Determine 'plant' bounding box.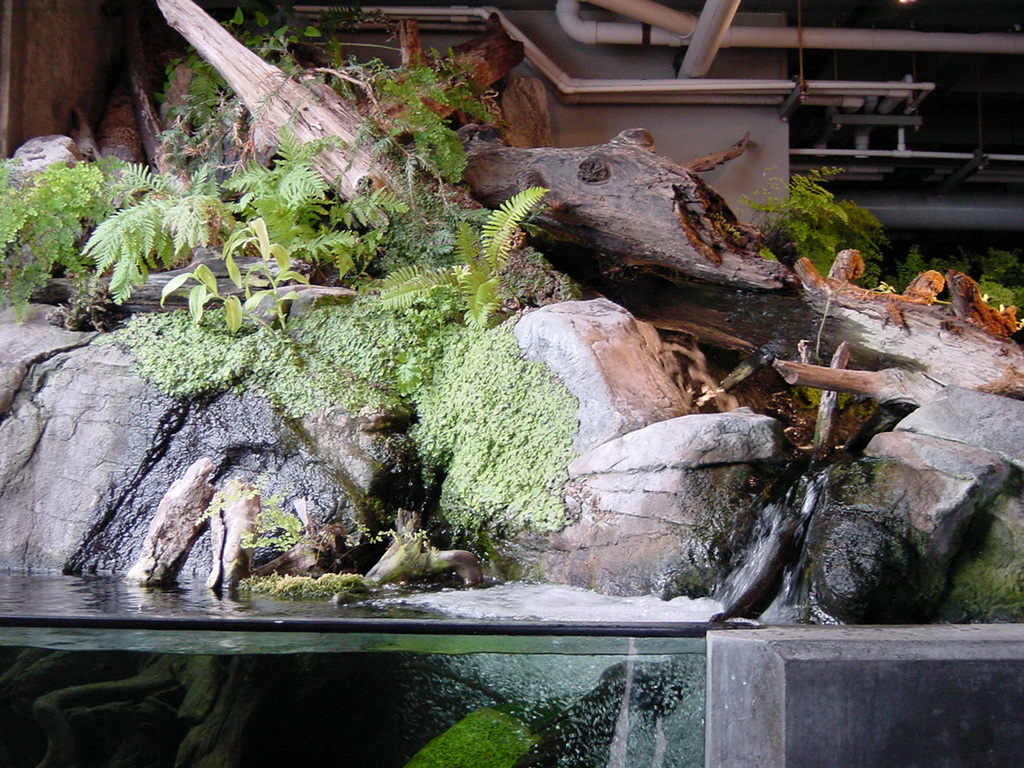
Determined: detection(229, 126, 367, 277).
